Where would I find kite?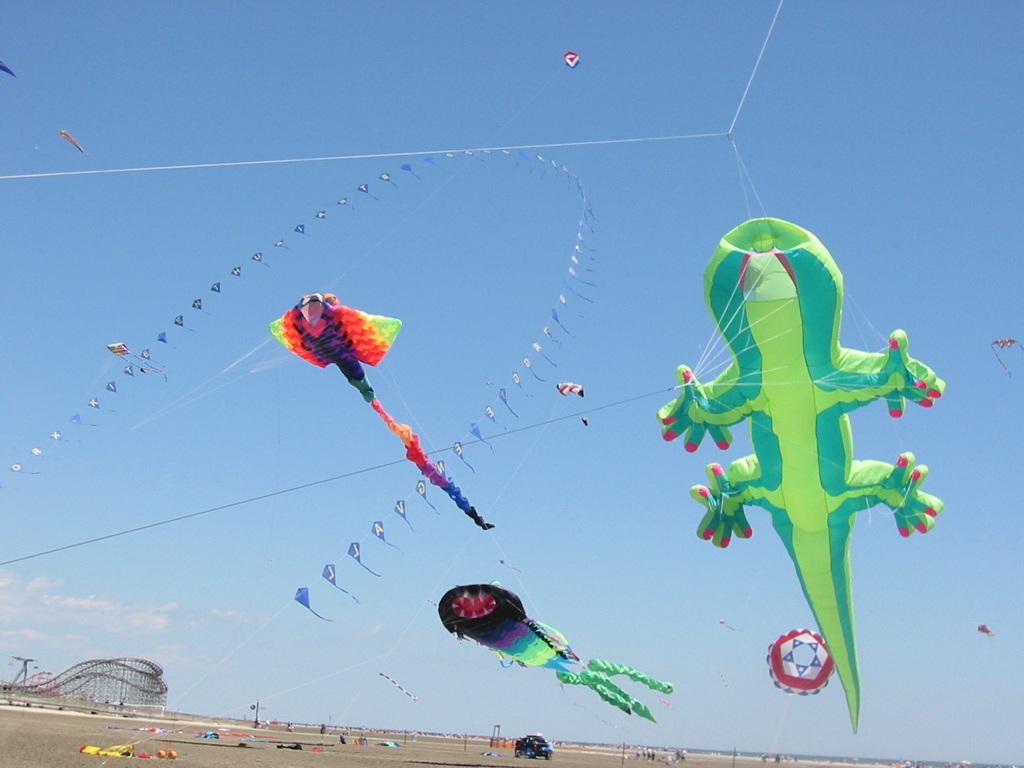
At x1=975 y1=618 x2=994 y2=641.
